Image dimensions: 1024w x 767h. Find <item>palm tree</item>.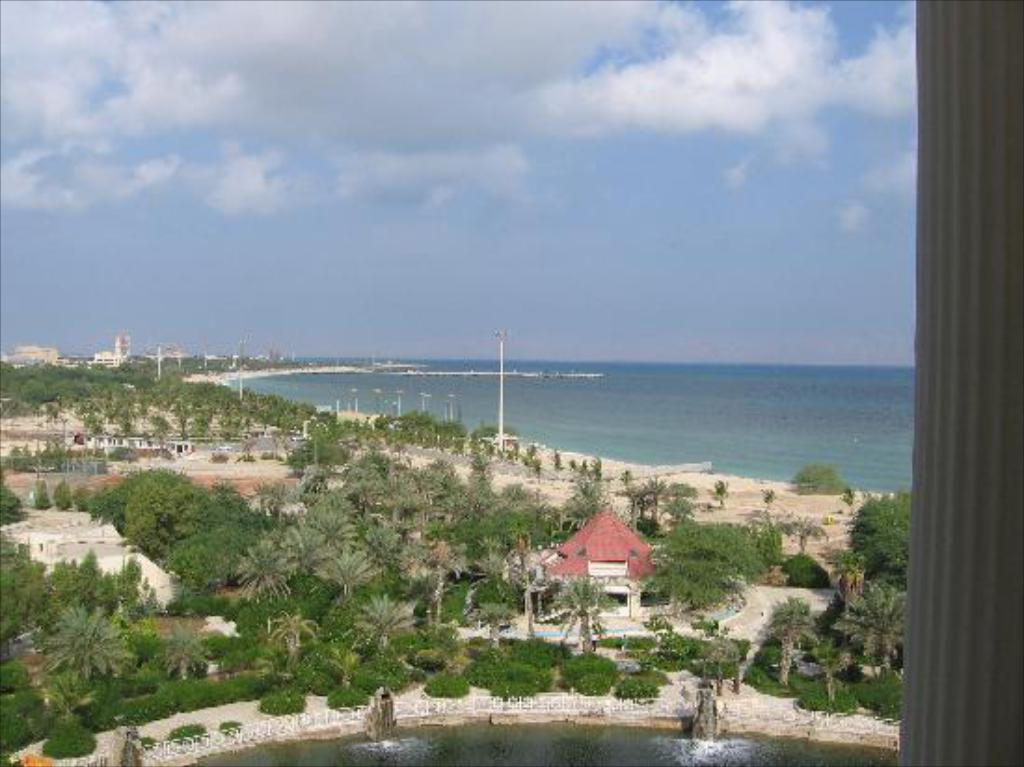
bbox(236, 519, 292, 618).
